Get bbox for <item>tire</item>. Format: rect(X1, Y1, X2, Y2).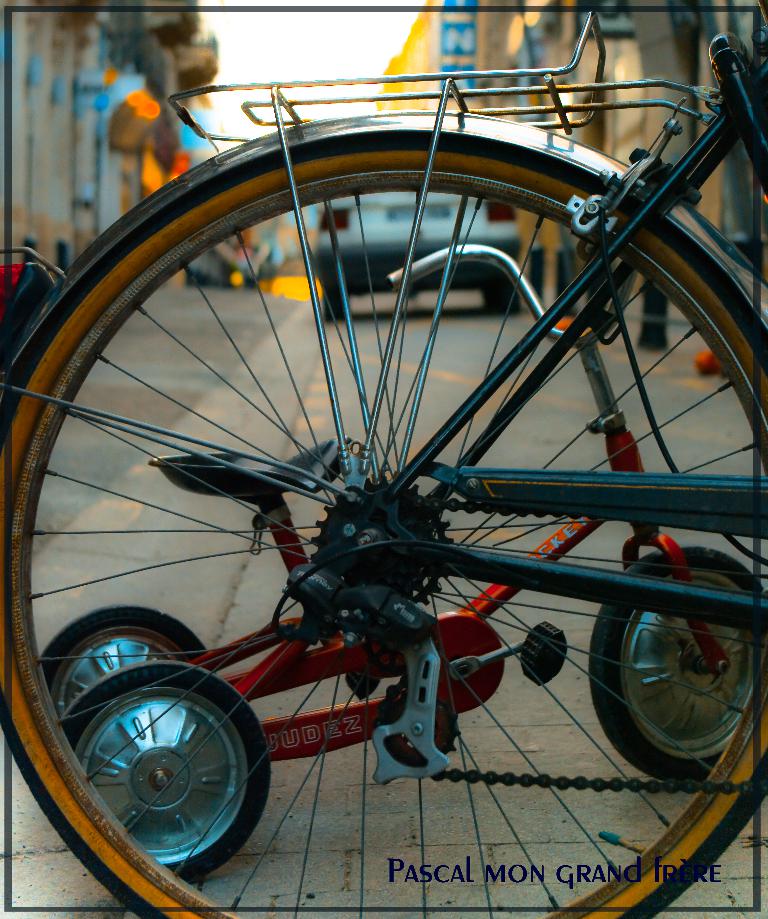
rect(589, 543, 766, 780).
